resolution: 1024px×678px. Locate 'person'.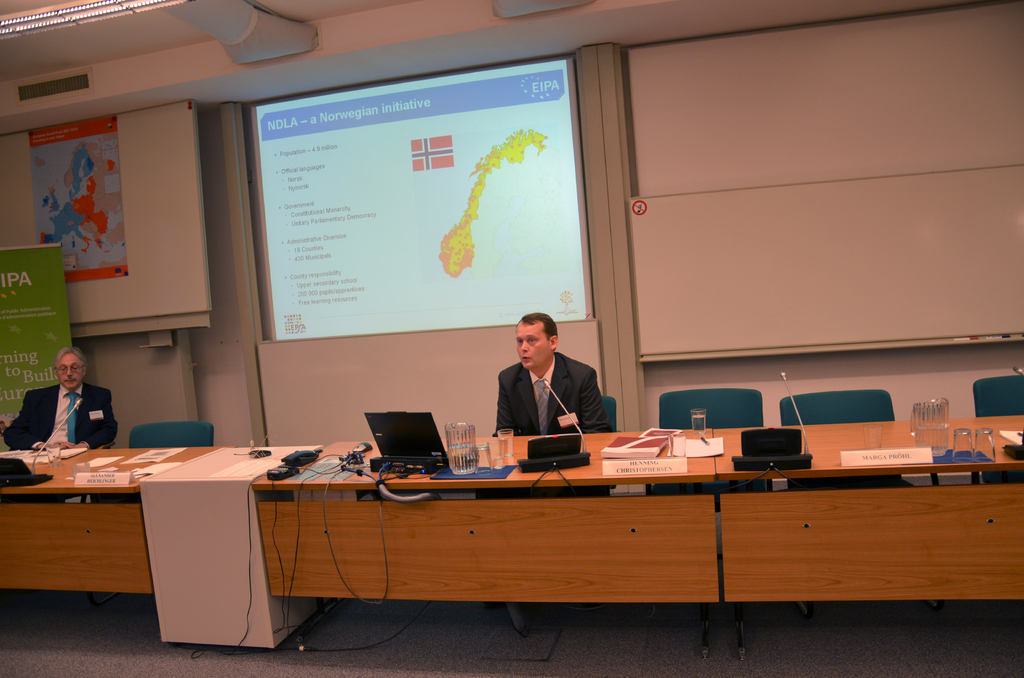
Rect(0, 347, 124, 500).
